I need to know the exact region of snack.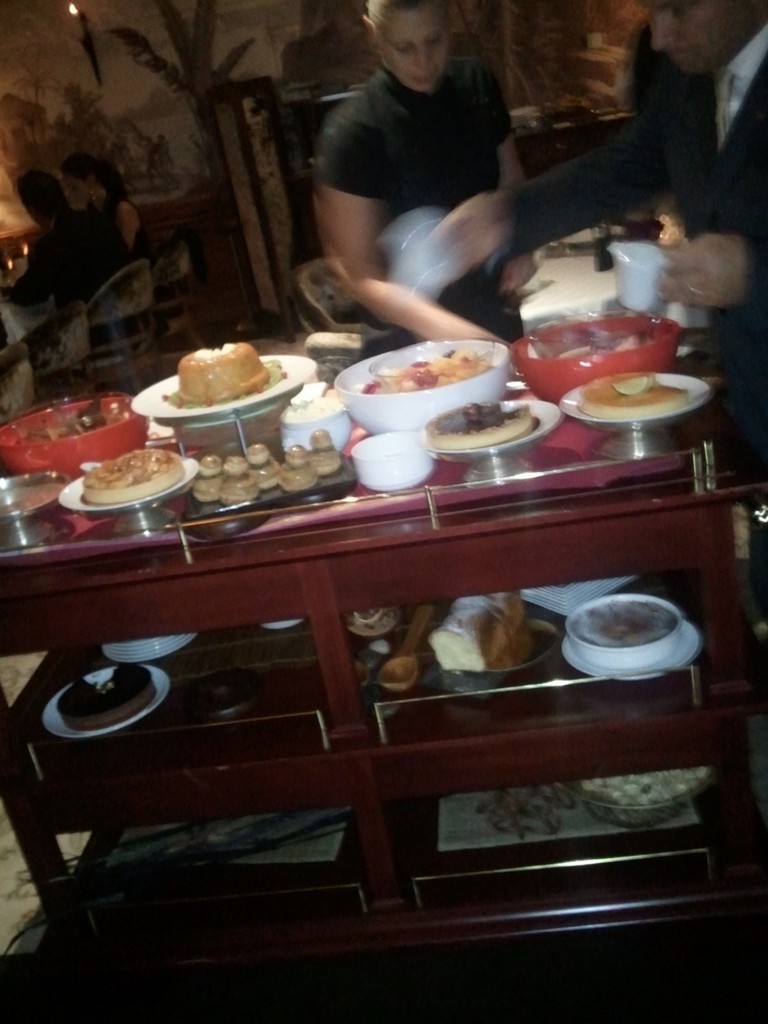
Region: region(575, 369, 692, 417).
